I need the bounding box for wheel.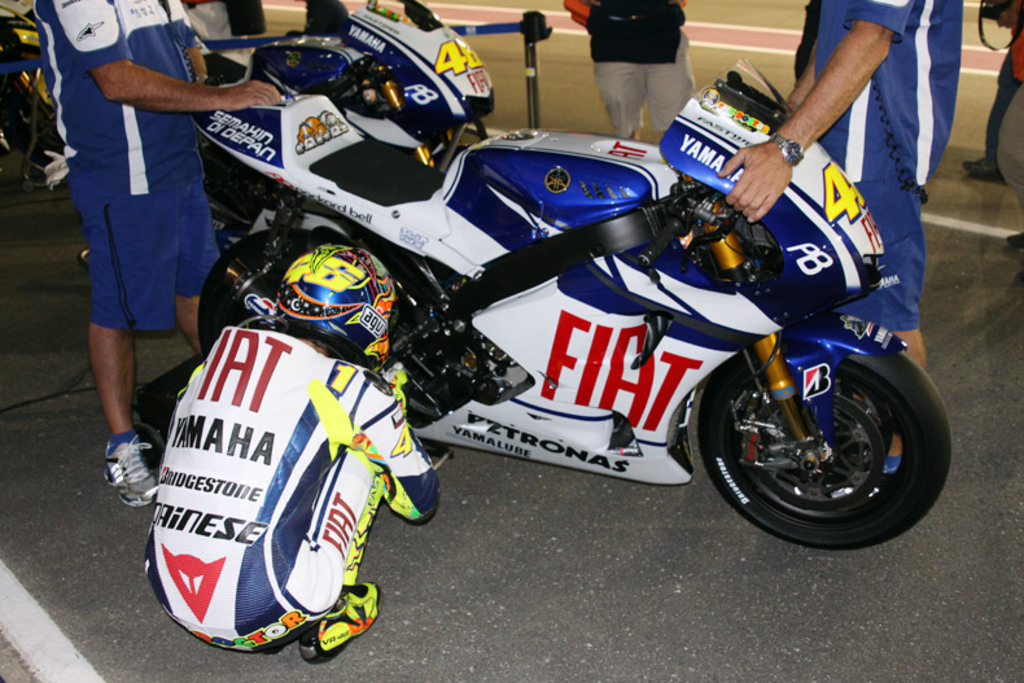
Here it is: select_region(194, 228, 401, 360).
